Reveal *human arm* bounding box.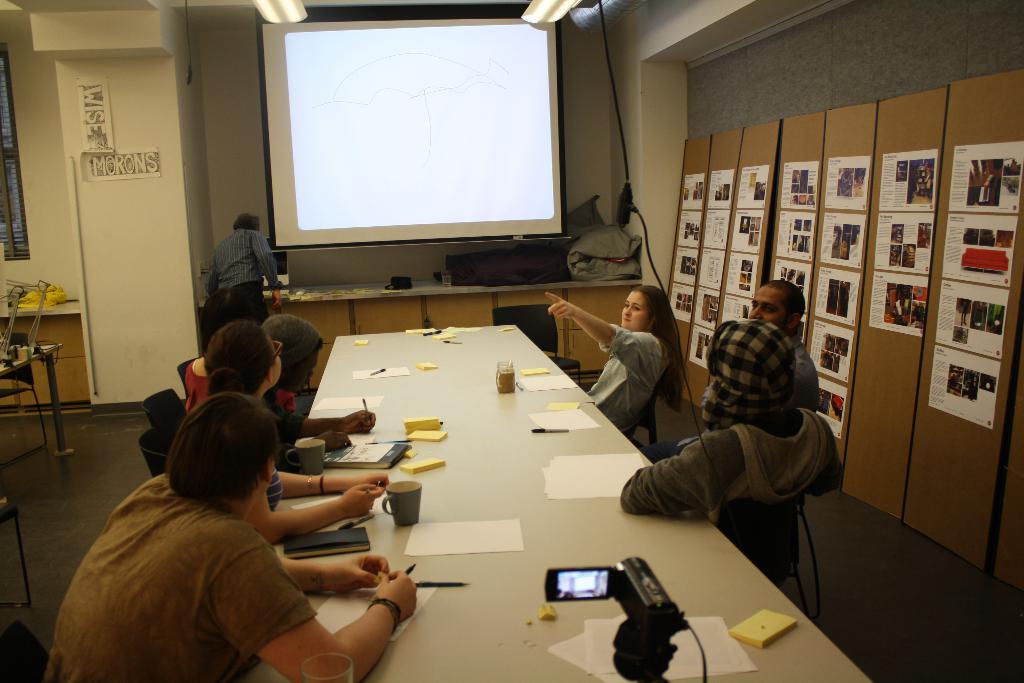
Revealed: x1=239 y1=481 x2=392 y2=544.
